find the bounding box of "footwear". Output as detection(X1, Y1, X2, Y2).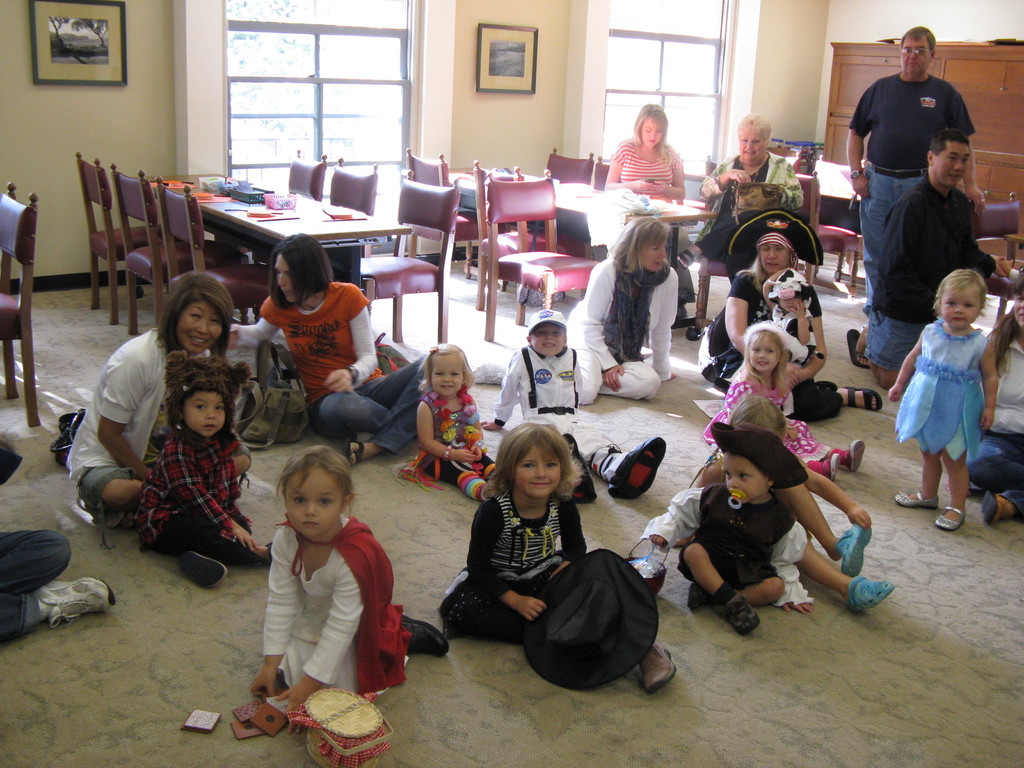
detection(173, 547, 229, 590).
